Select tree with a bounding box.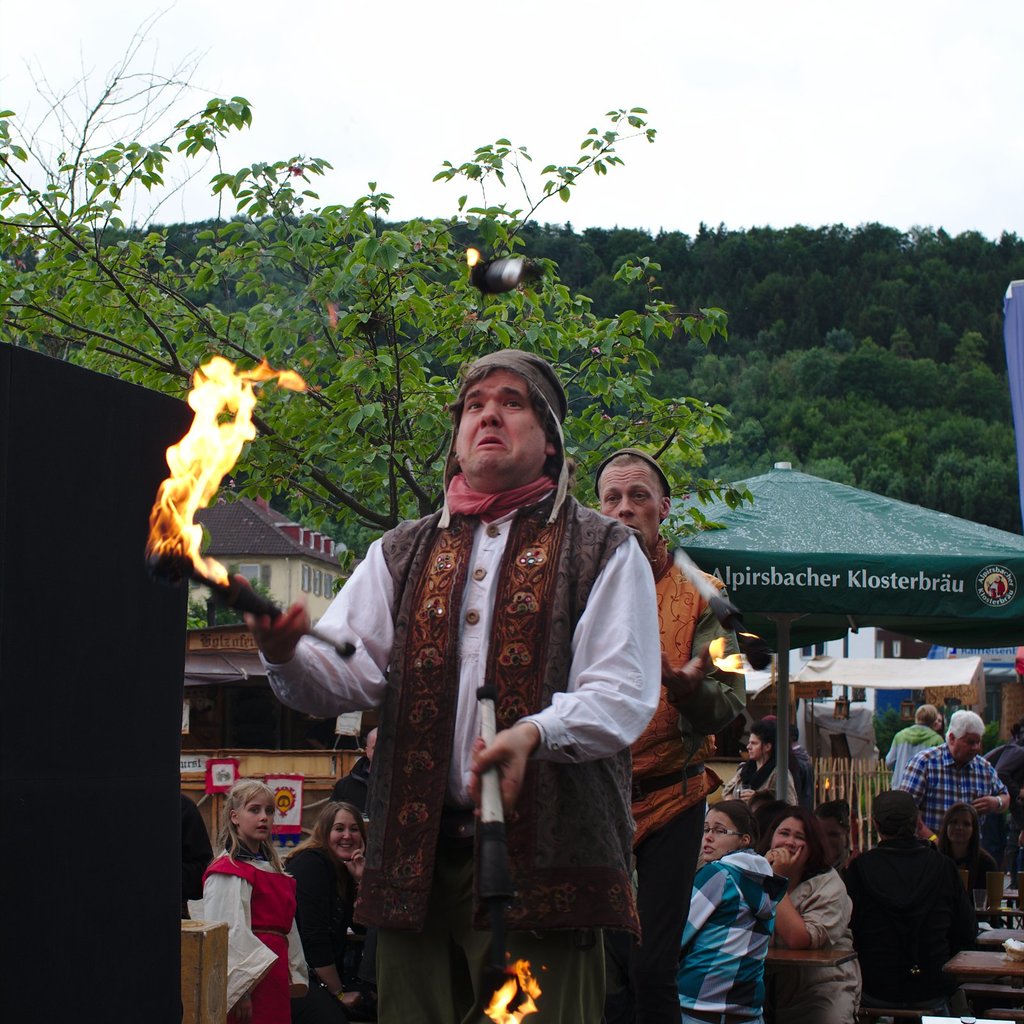
0/1/1023/532.
